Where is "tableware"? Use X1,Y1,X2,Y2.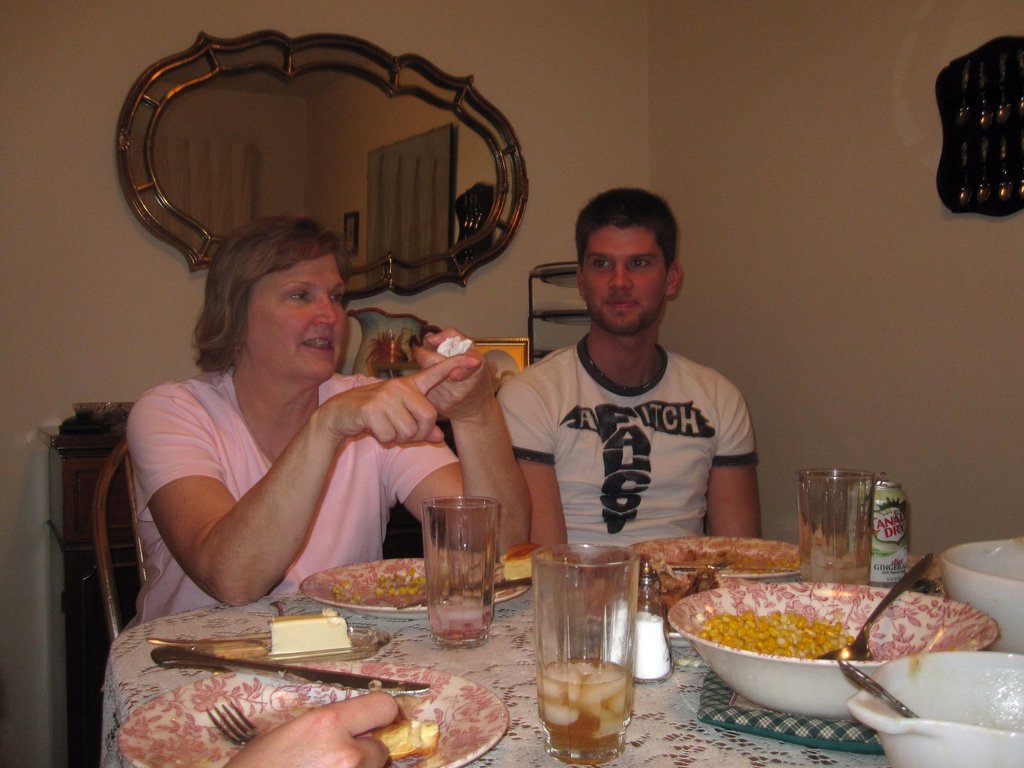
794,466,875,581.
